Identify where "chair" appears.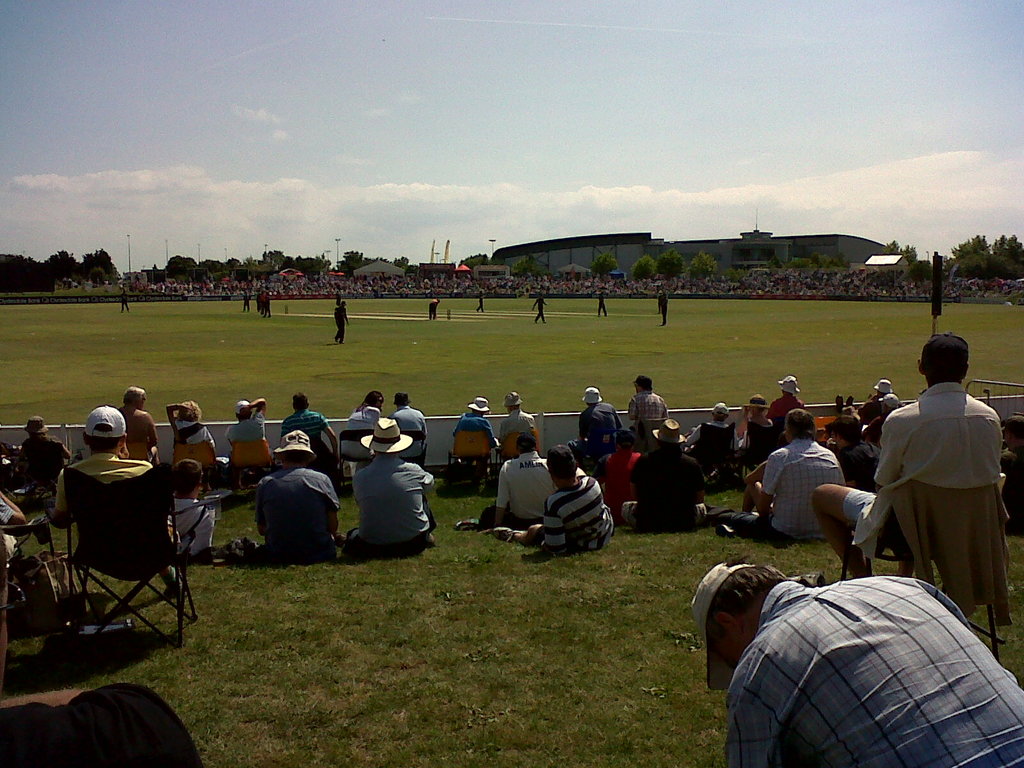
Appears at [738, 423, 778, 484].
